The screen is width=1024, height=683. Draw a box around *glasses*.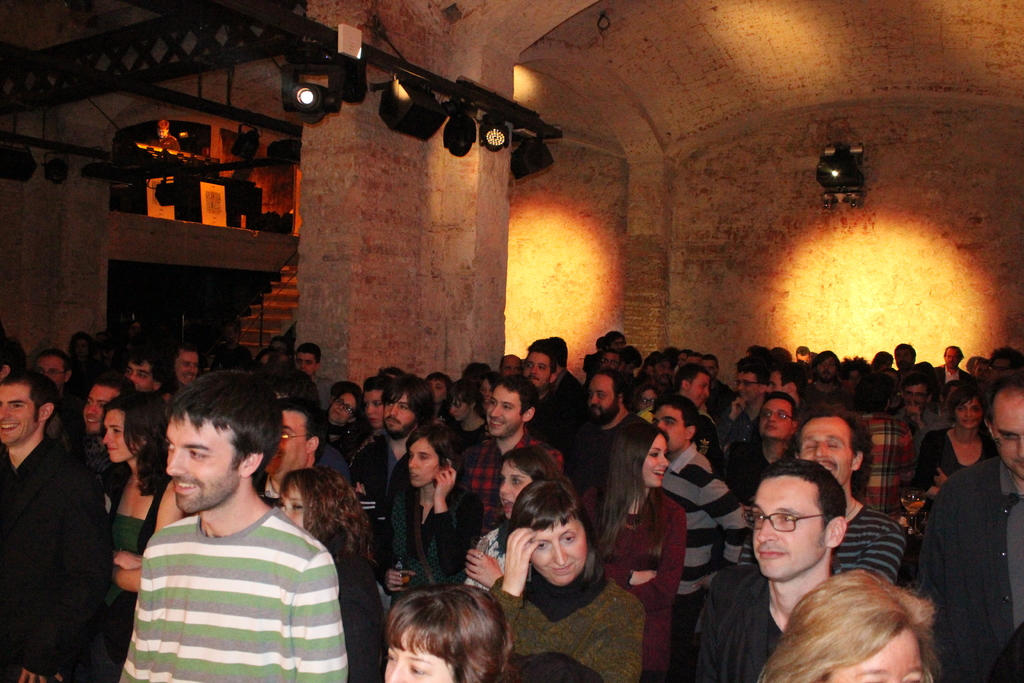
locate(740, 509, 827, 532).
